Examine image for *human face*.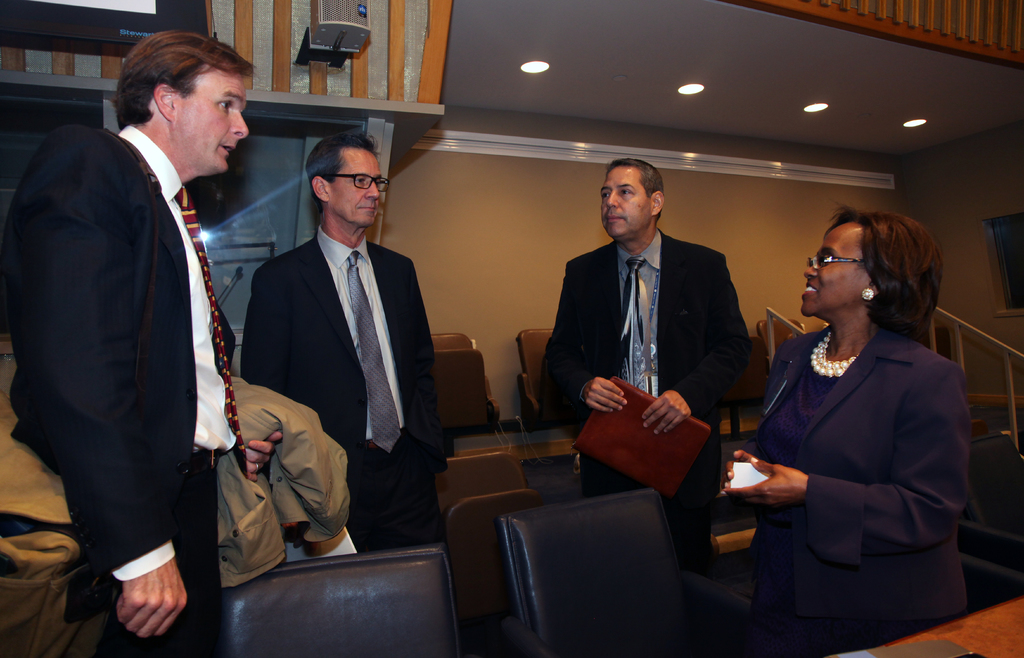
Examination result: (x1=174, y1=72, x2=252, y2=171).
